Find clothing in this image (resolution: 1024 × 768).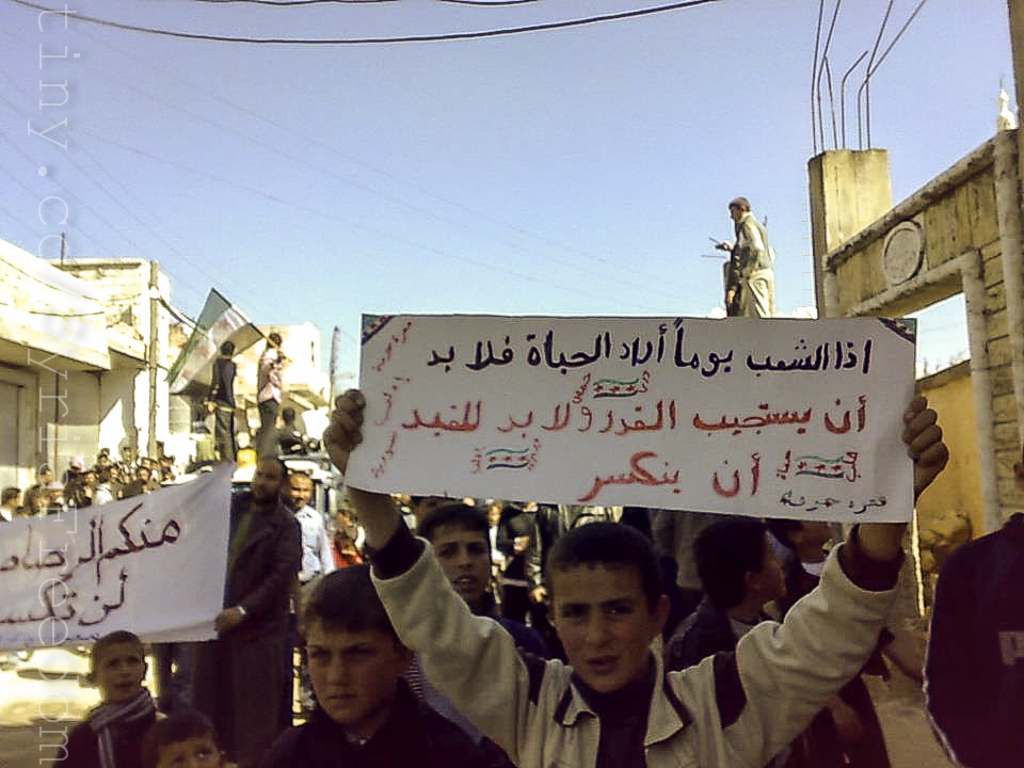
(x1=274, y1=422, x2=314, y2=448).
